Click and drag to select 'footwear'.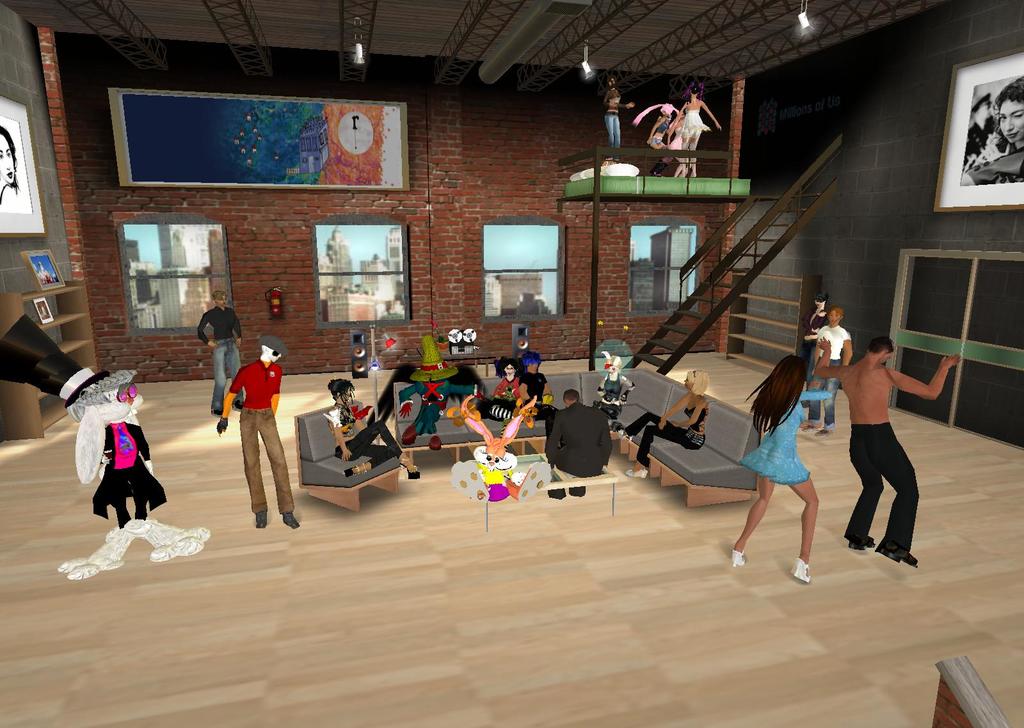
Selection: 285 516 297 530.
